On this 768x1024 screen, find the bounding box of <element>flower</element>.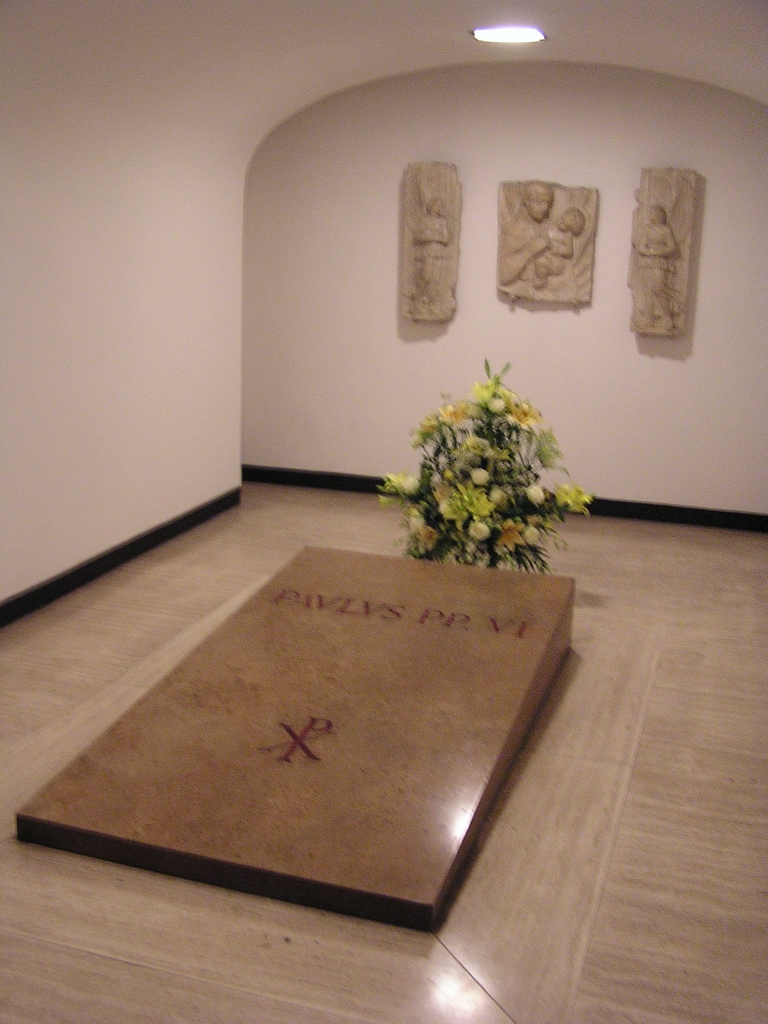
Bounding box: pyautogui.locateOnScreen(526, 484, 541, 502).
